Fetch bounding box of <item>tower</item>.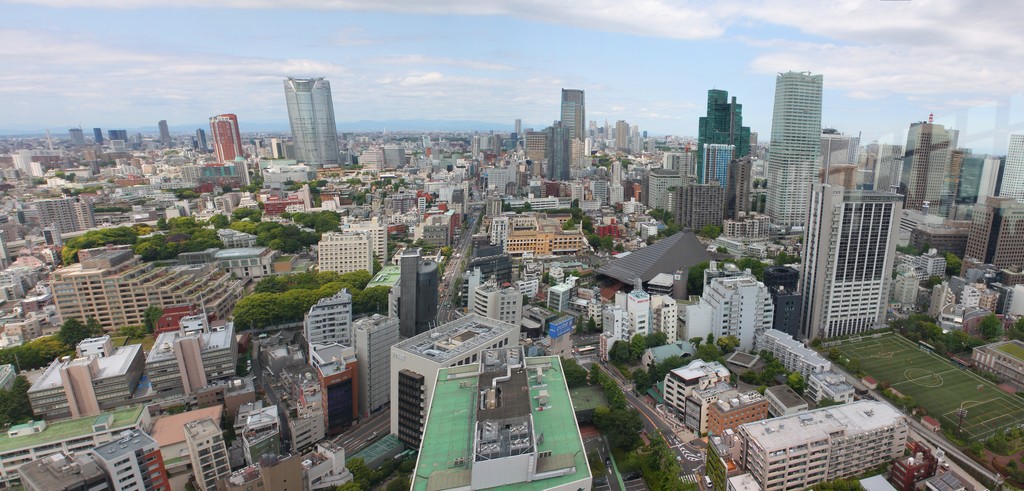
Bbox: [x1=558, y1=77, x2=586, y2=182].
